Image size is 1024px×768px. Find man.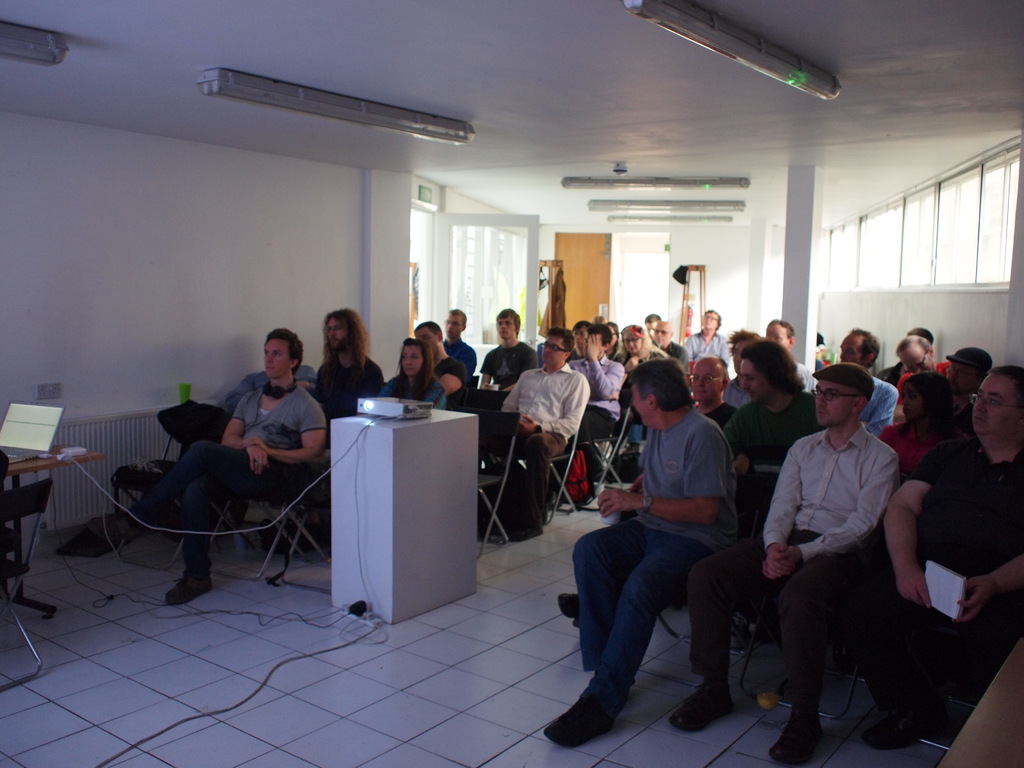
crop(873, 328, 936, 380).
